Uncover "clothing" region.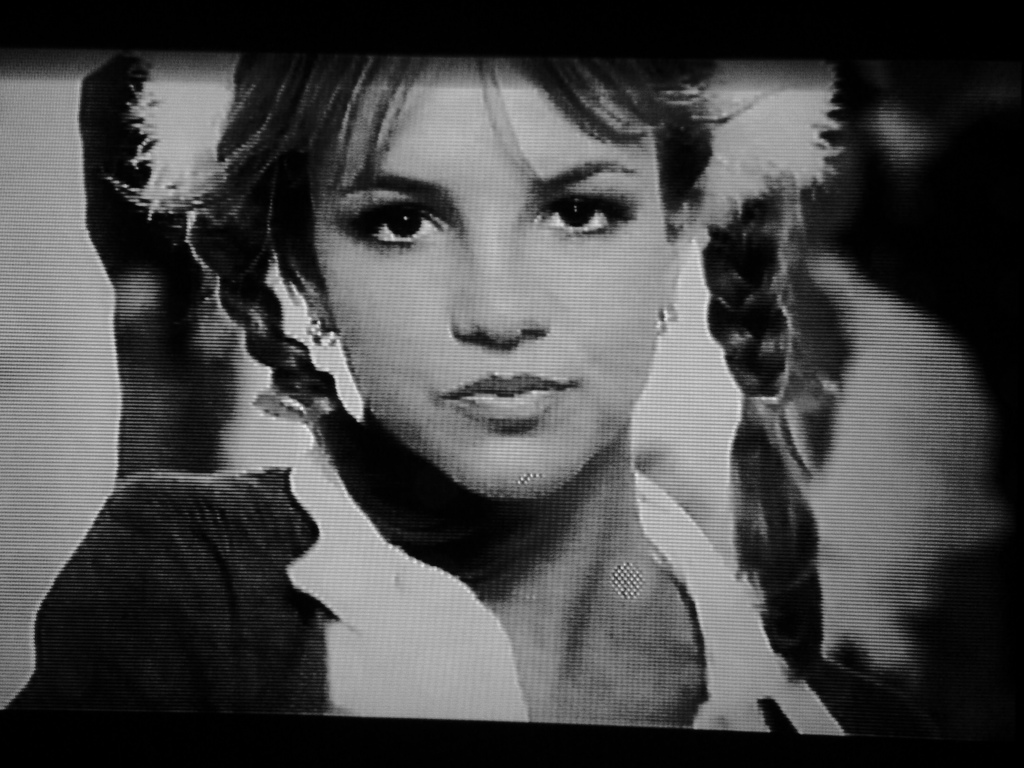
Uncovered: <box>0,440,892,733</box>.
